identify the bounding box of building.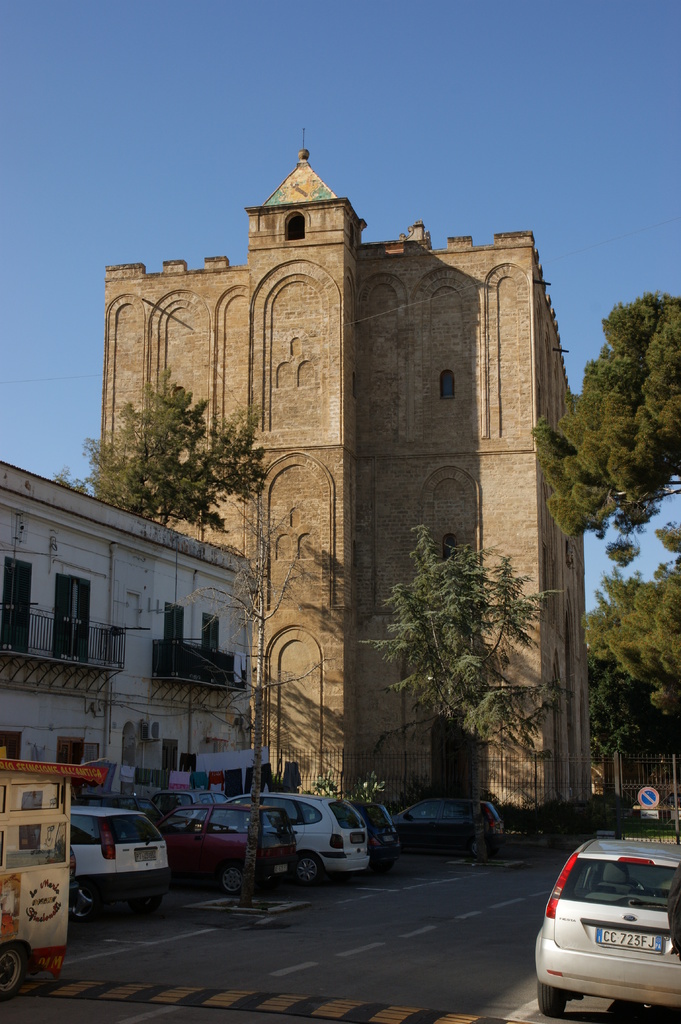
locate(105, 120, 597, 792).
